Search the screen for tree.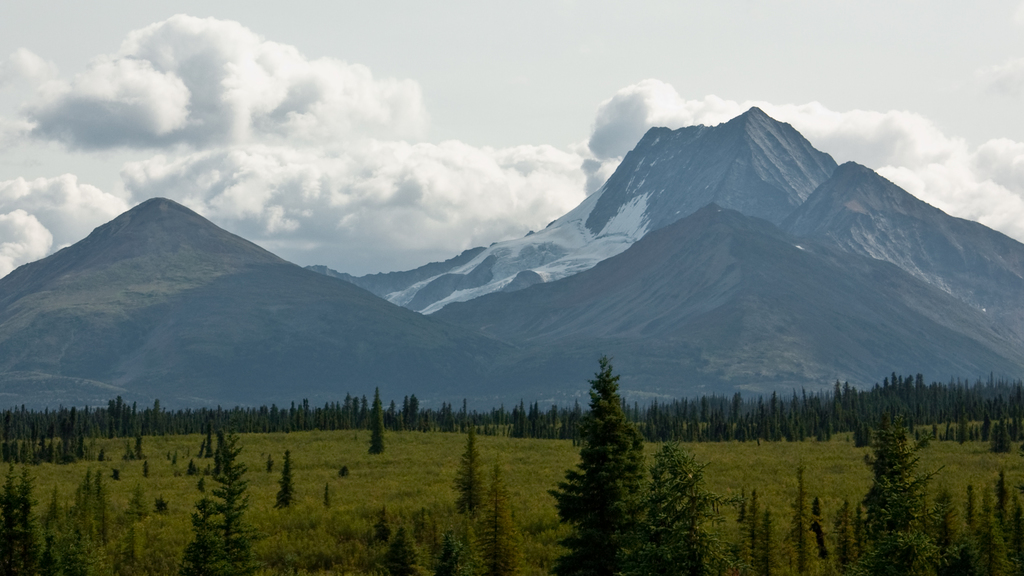
Found at select_region(176, 429, 278, 575).
